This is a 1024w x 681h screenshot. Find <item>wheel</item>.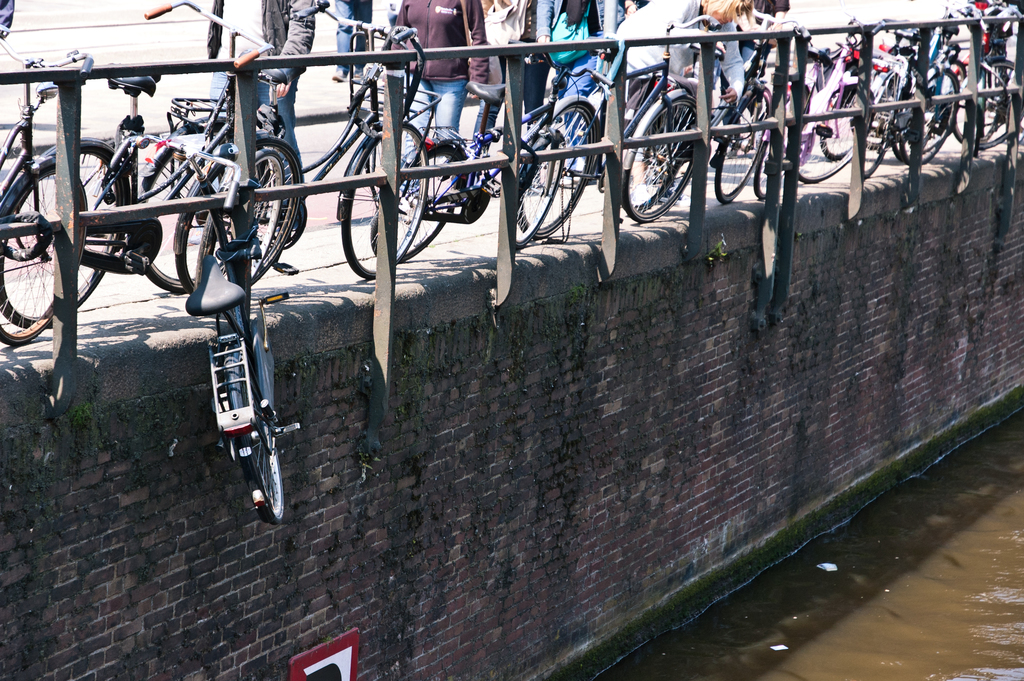
Bounding box: detection(0, 133, 130, 330).
